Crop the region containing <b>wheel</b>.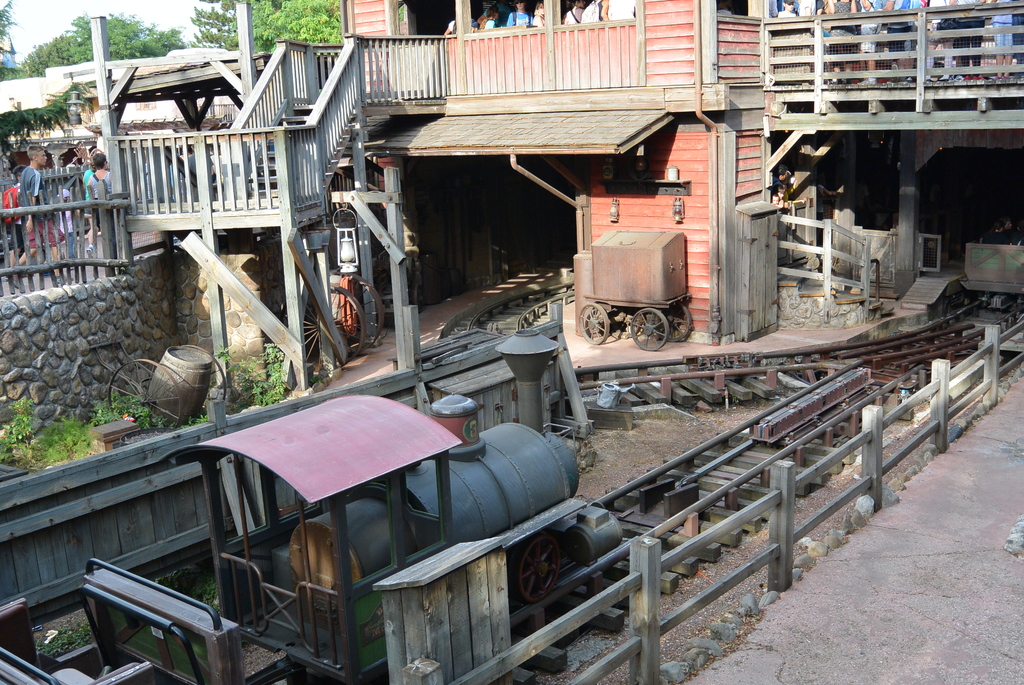
Crop region: detection(337, 274, 383, 342).
